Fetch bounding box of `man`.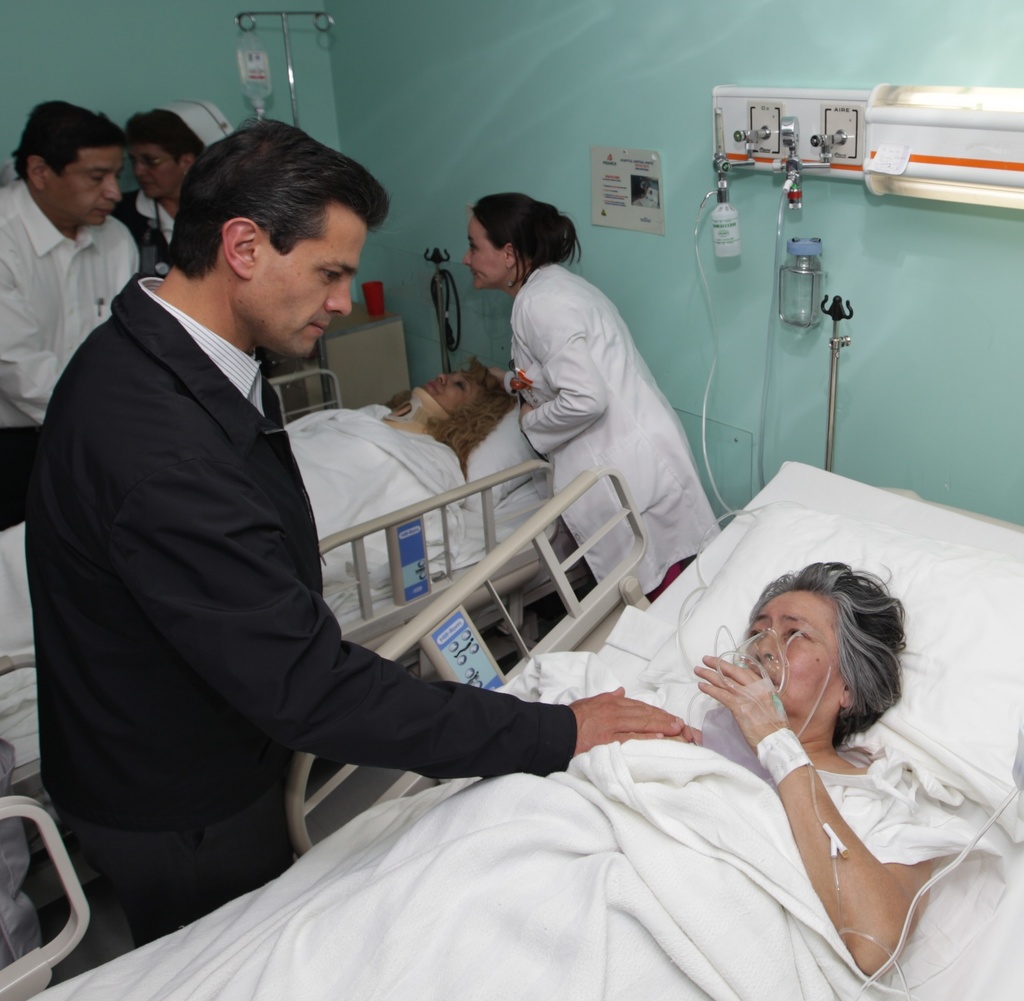
Bbox: (left=0, top=95, right=154, bottom=543).
